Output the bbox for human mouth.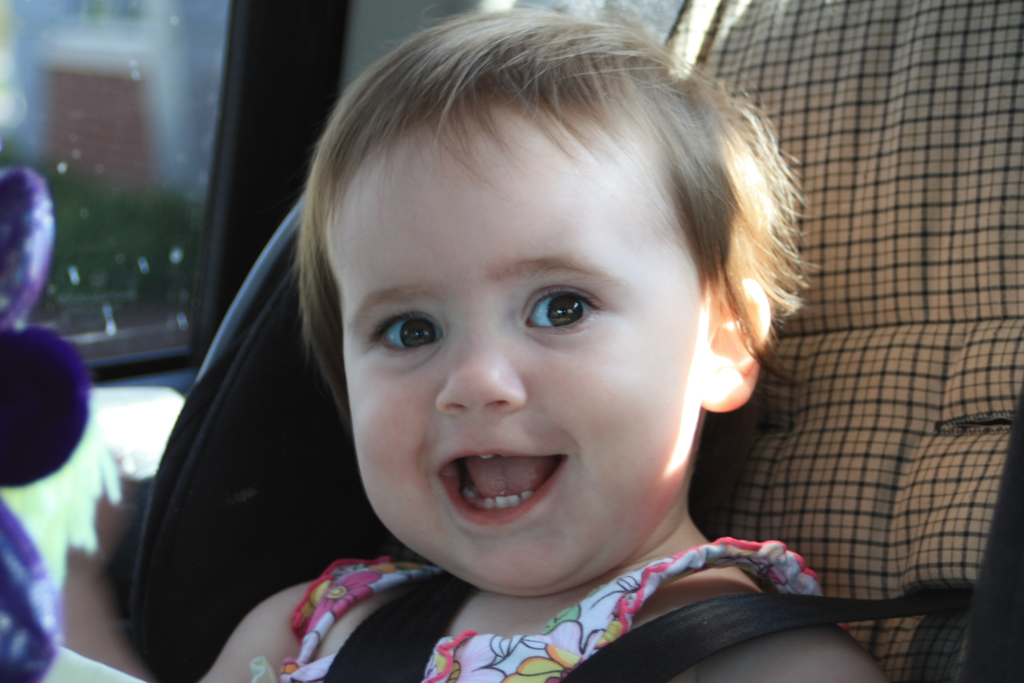
437:430:573:533.
